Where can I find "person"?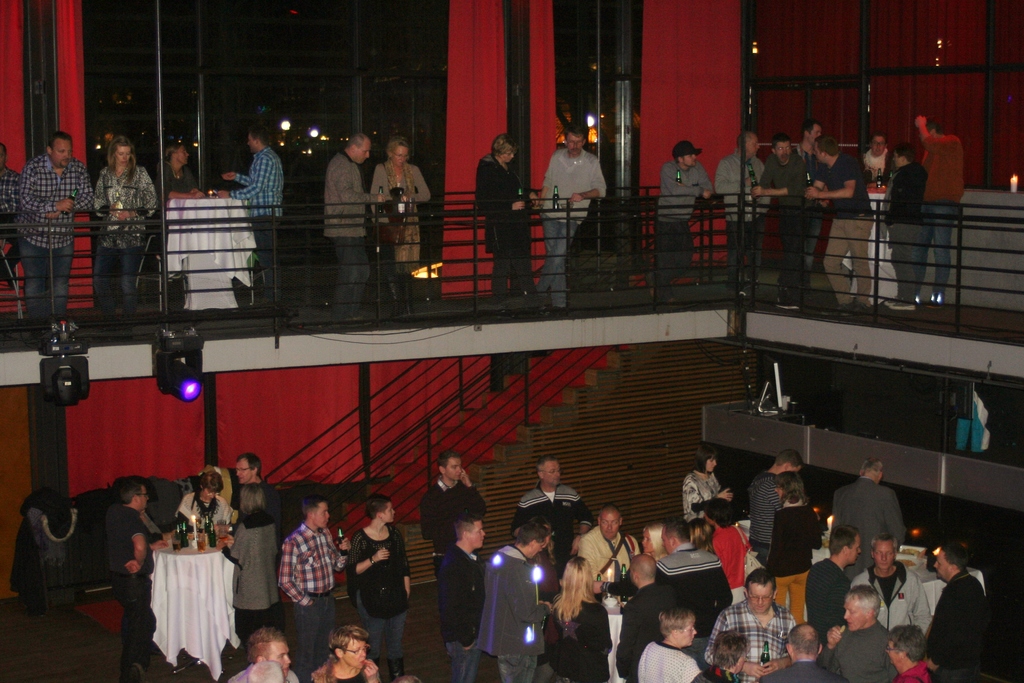
You can find it at detection(801, 528, 861, 646).
